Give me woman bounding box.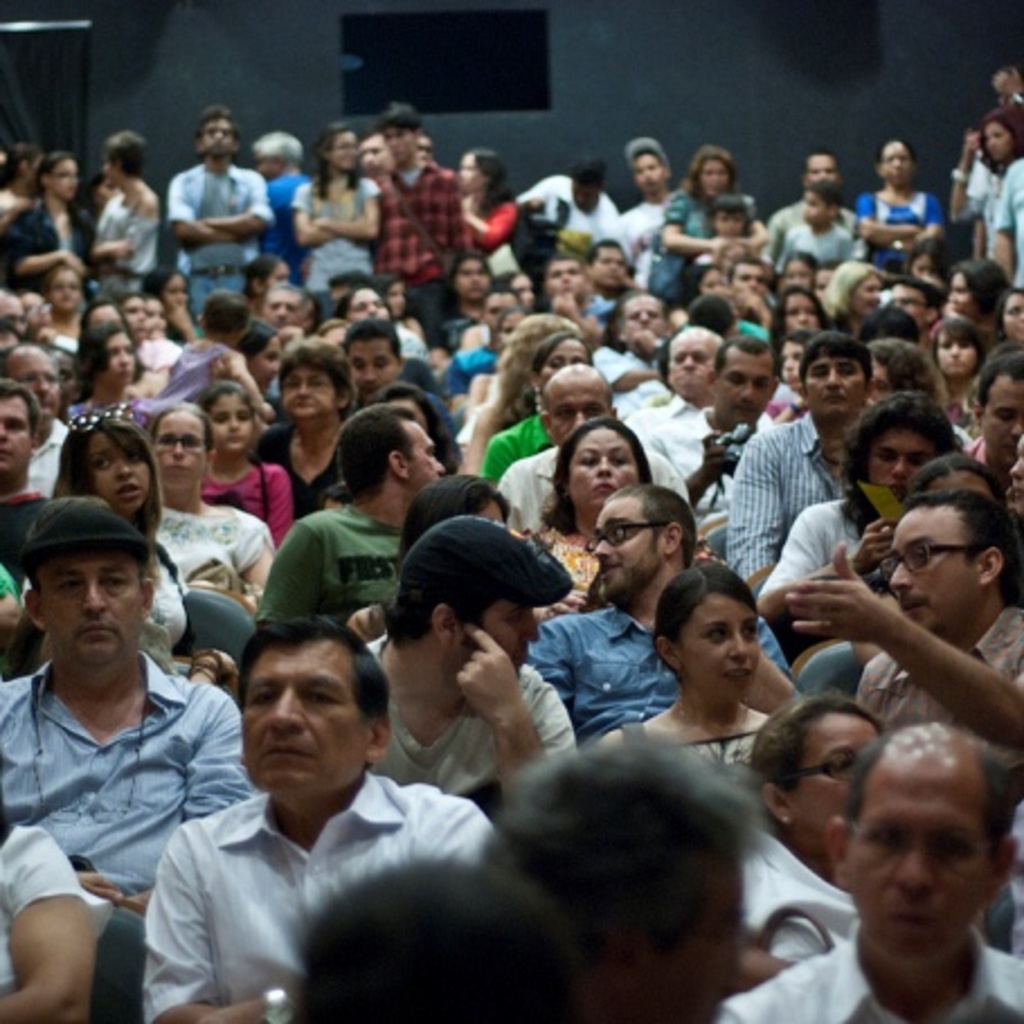
x1=0 y1=140 x2=52 y2=218.
